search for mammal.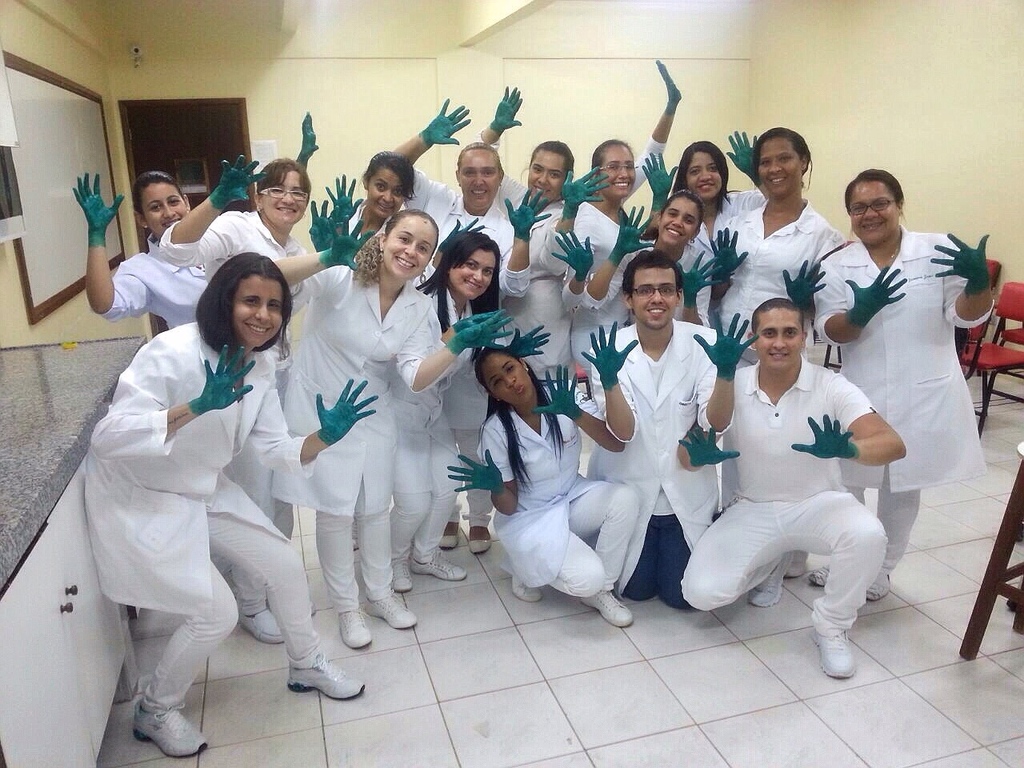
Found at [69,112,324,328].
